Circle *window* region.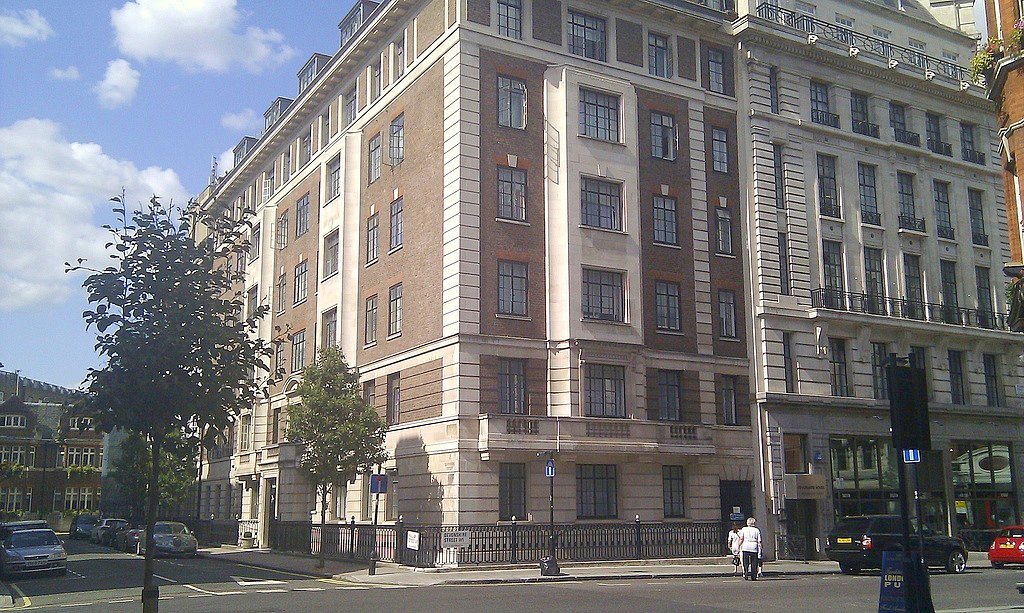
Region: box(904, 37, 930, 75).
